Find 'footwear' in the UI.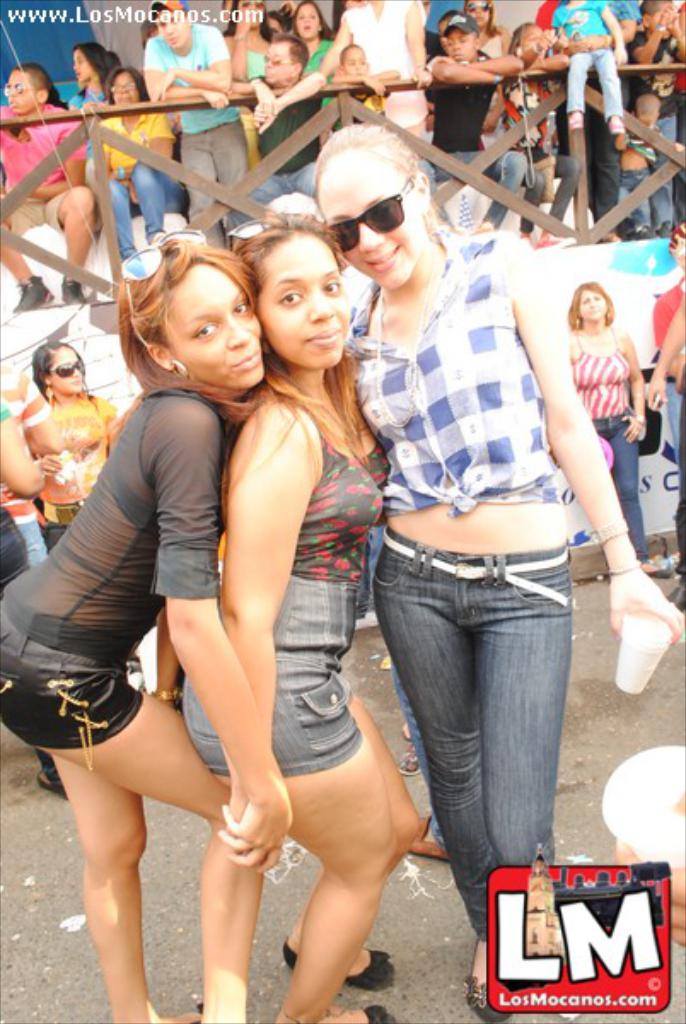
UI element at 285, 937, 396, 993.
